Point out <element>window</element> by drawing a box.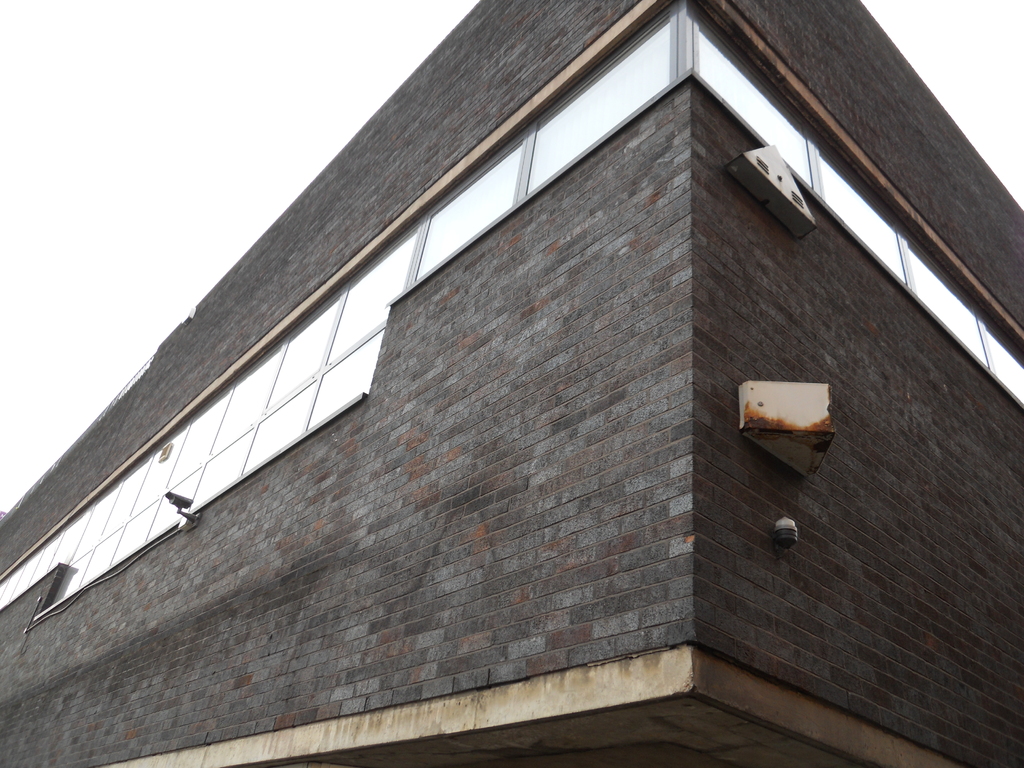
x1=0 y1=217 x2=420 y2=618.
